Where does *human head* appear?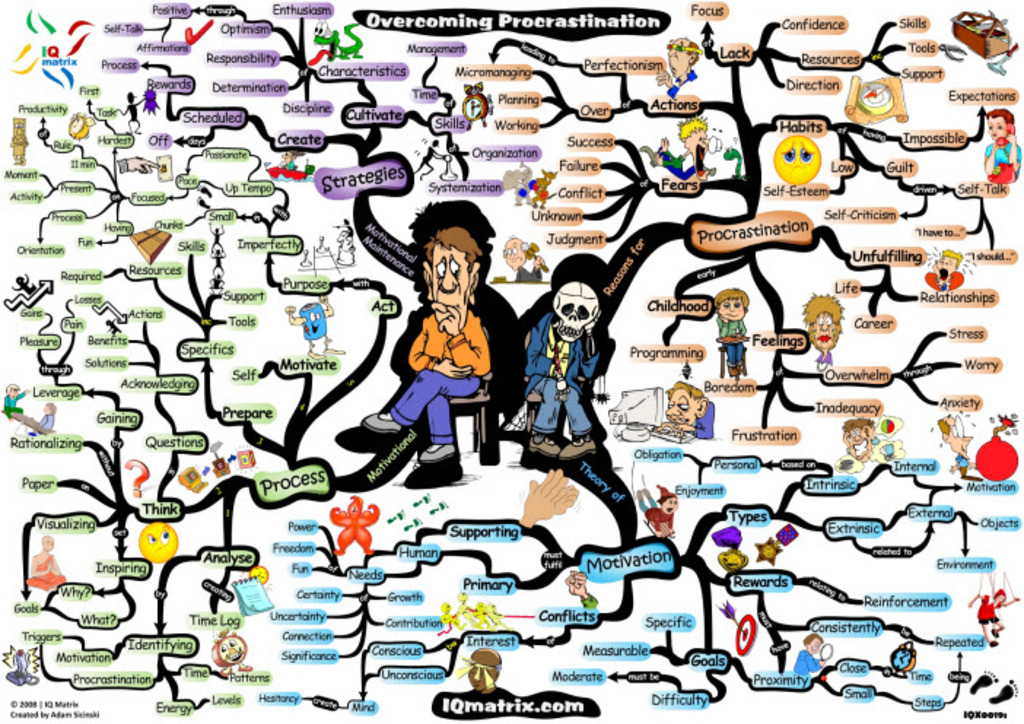
Appears at <bbox>932, 247, 964, 288</bbox>.
